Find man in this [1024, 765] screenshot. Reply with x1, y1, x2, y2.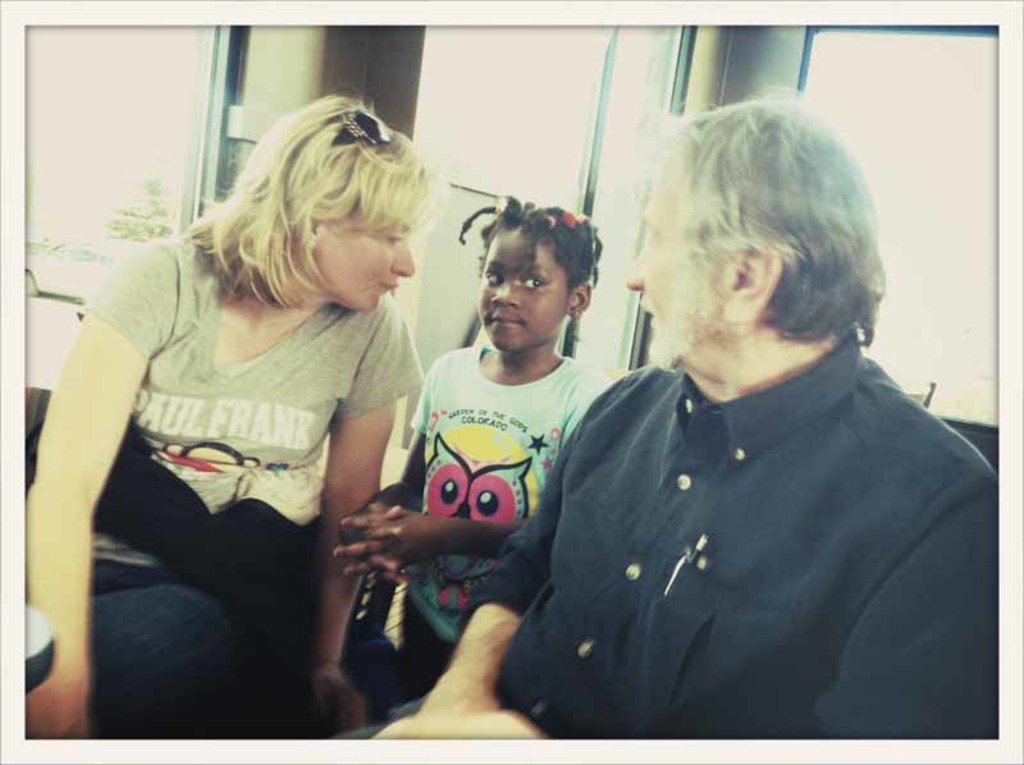
434, 110, 964, 734.
